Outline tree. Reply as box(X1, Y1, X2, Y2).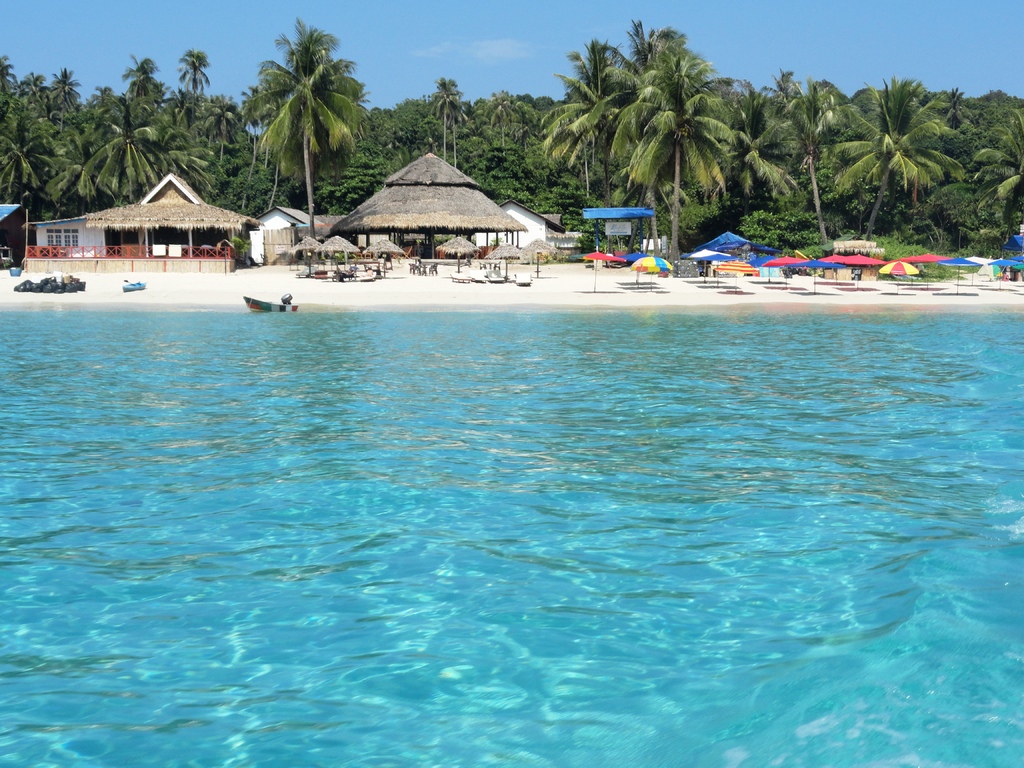
box(828, 66, 986, 232).
